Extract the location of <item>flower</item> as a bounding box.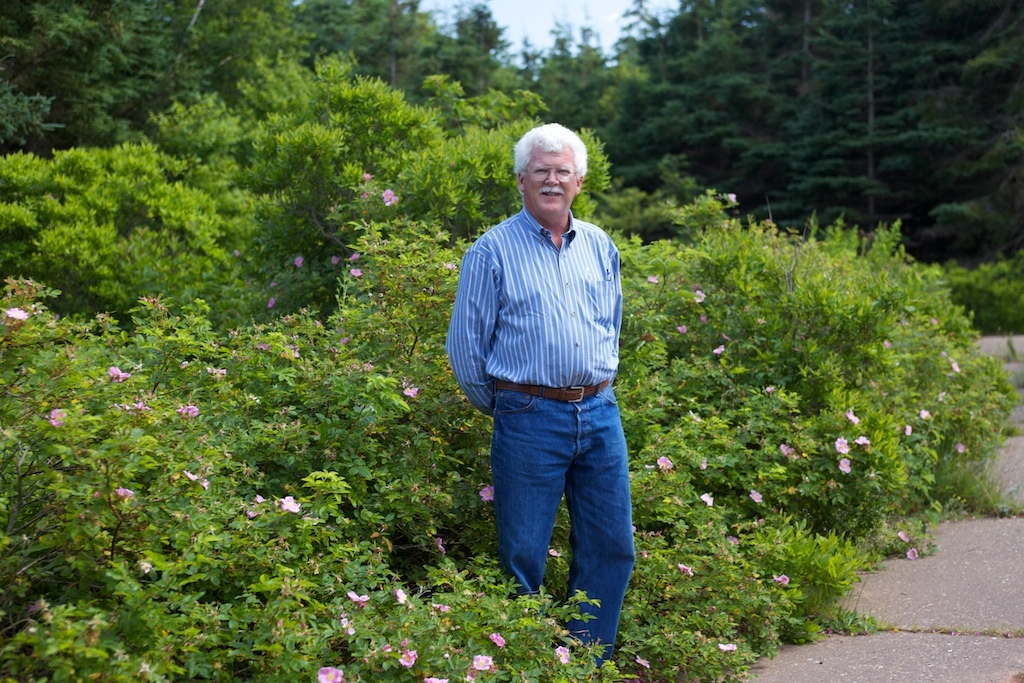
(112,649,125,660).
